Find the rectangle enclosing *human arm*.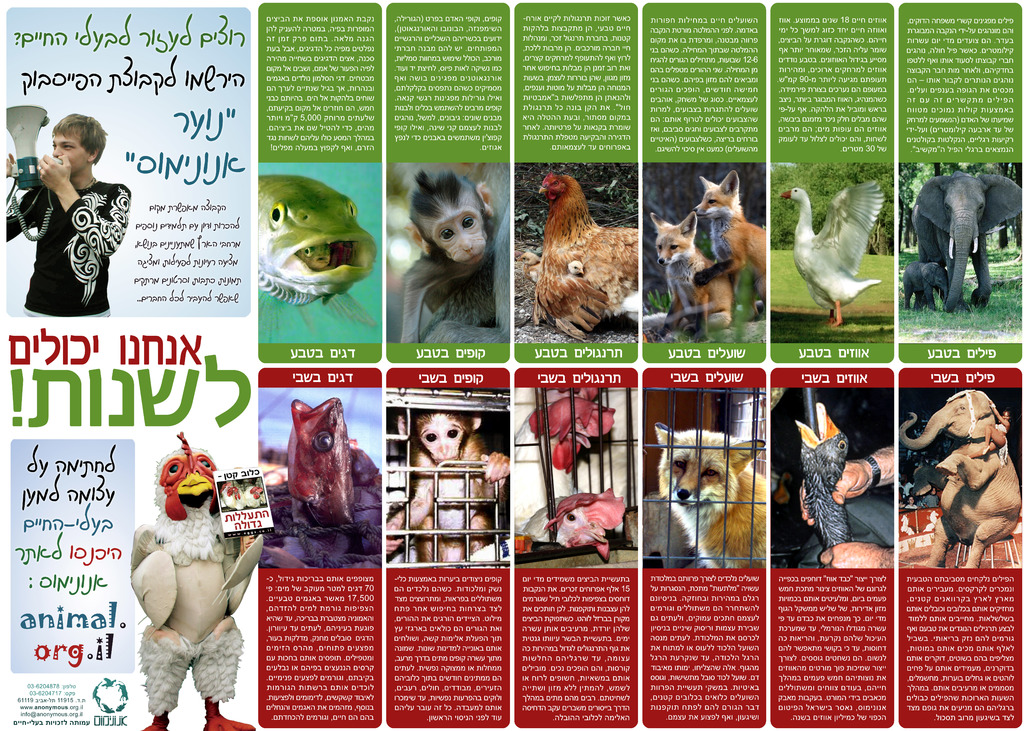
<region>1, 155, 36, 245</region>.
